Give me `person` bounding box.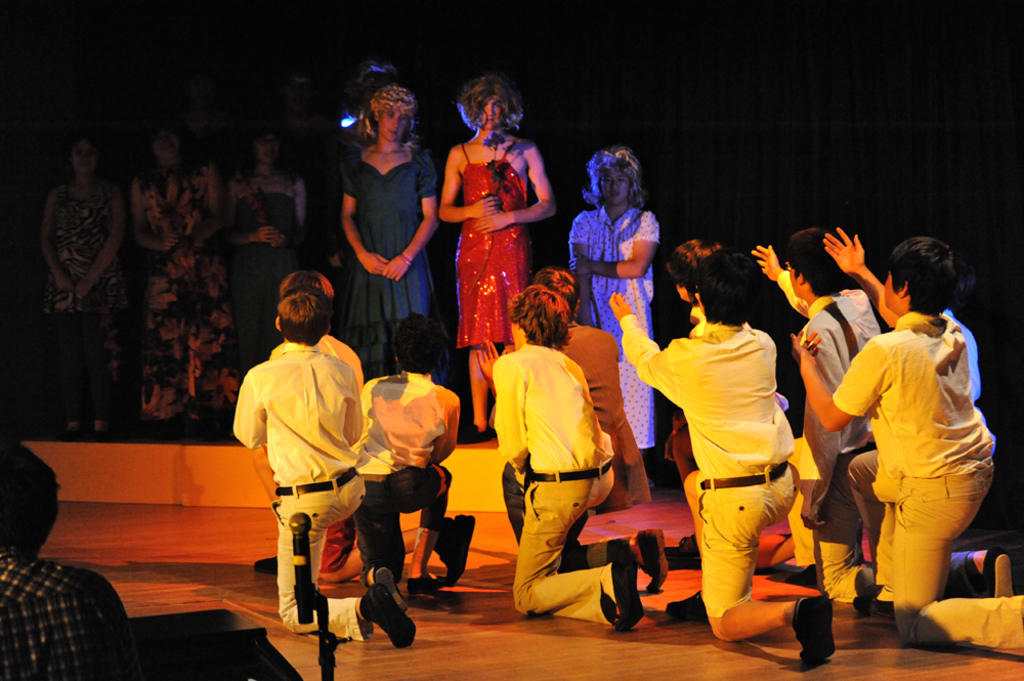
[361, 310, 484, 597].
